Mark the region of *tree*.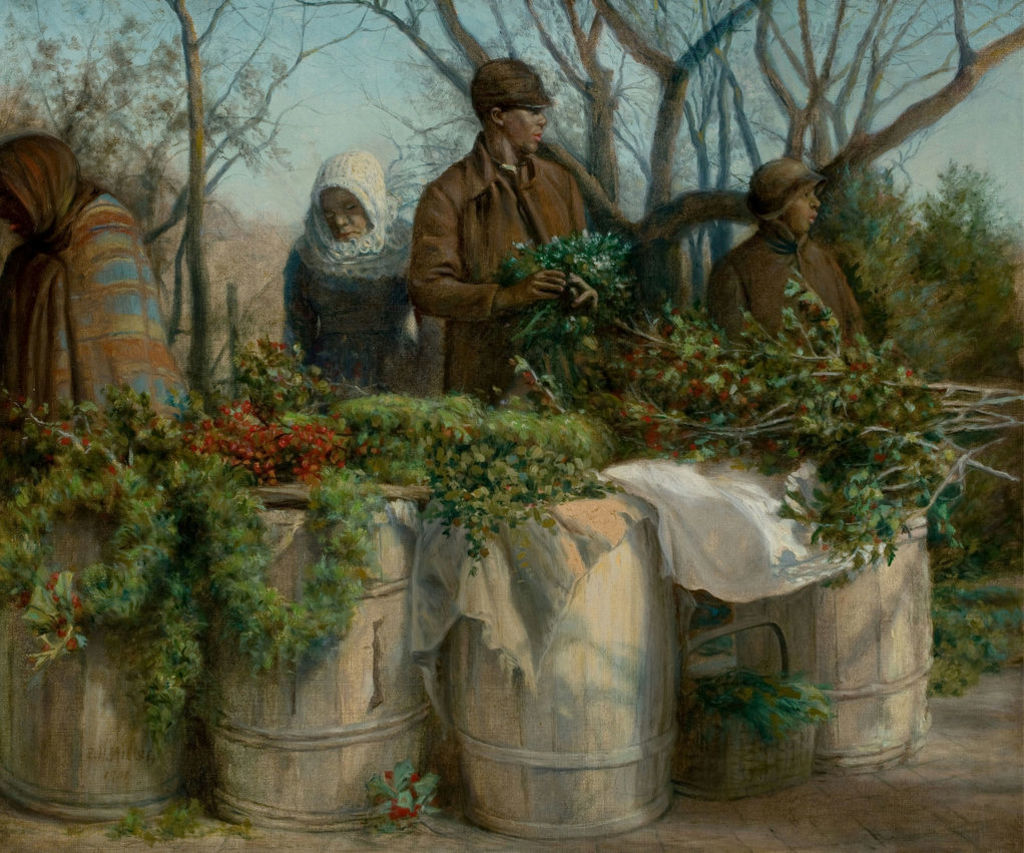
Region: <region>248, 0, 1023, 423</region>.
